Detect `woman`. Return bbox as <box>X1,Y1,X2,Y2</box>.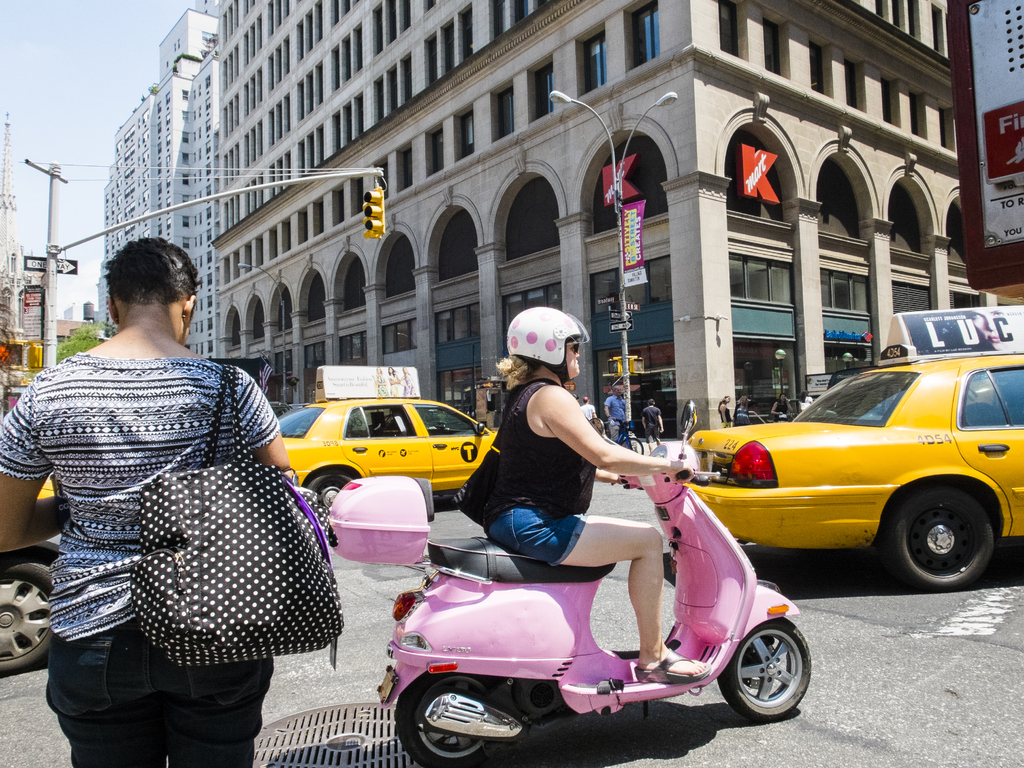
<box>796,386,816,408</box>.
